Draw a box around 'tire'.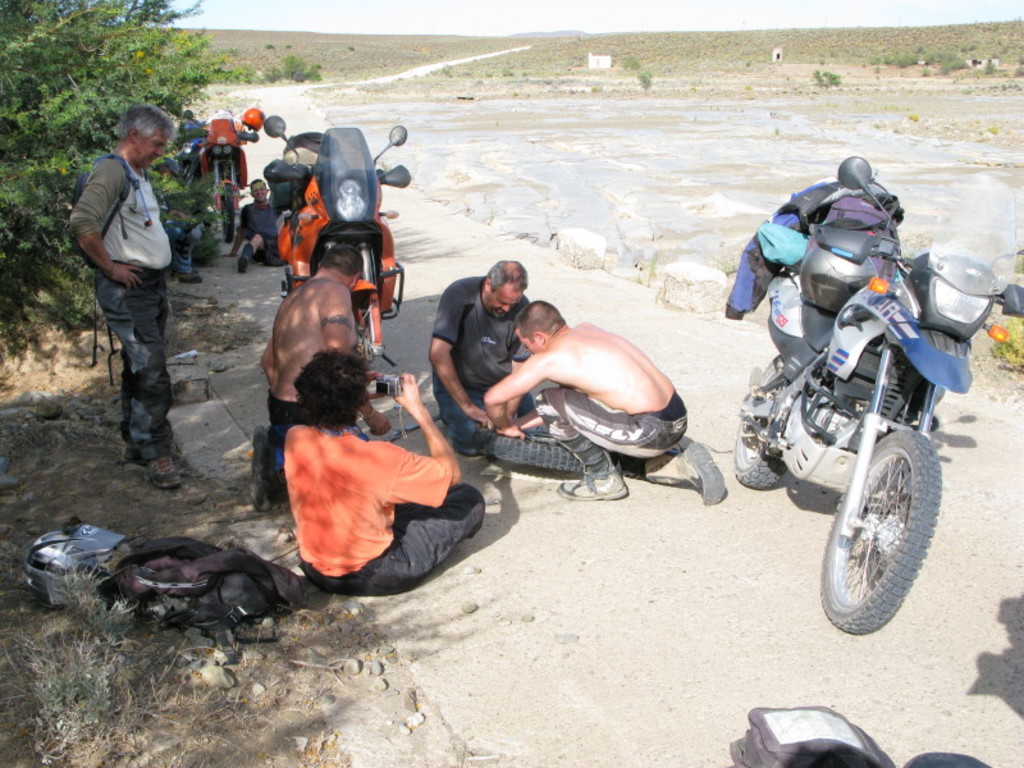
(left=817, top=426, right=942, bottom=636).
